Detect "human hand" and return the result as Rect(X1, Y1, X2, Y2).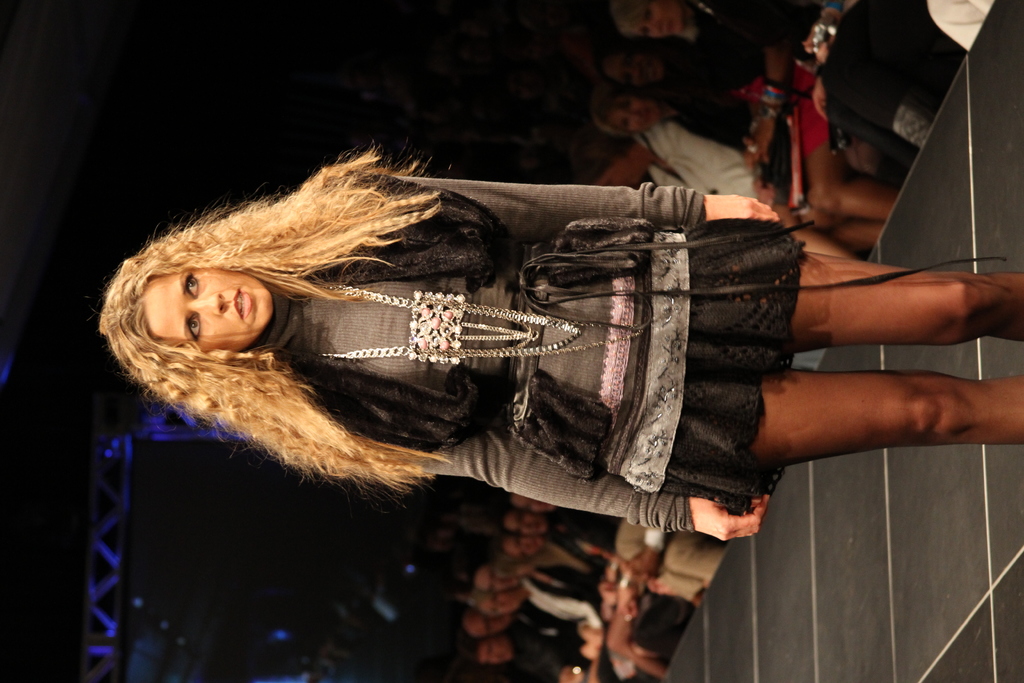
Rect(625, 559, 658, 580).
